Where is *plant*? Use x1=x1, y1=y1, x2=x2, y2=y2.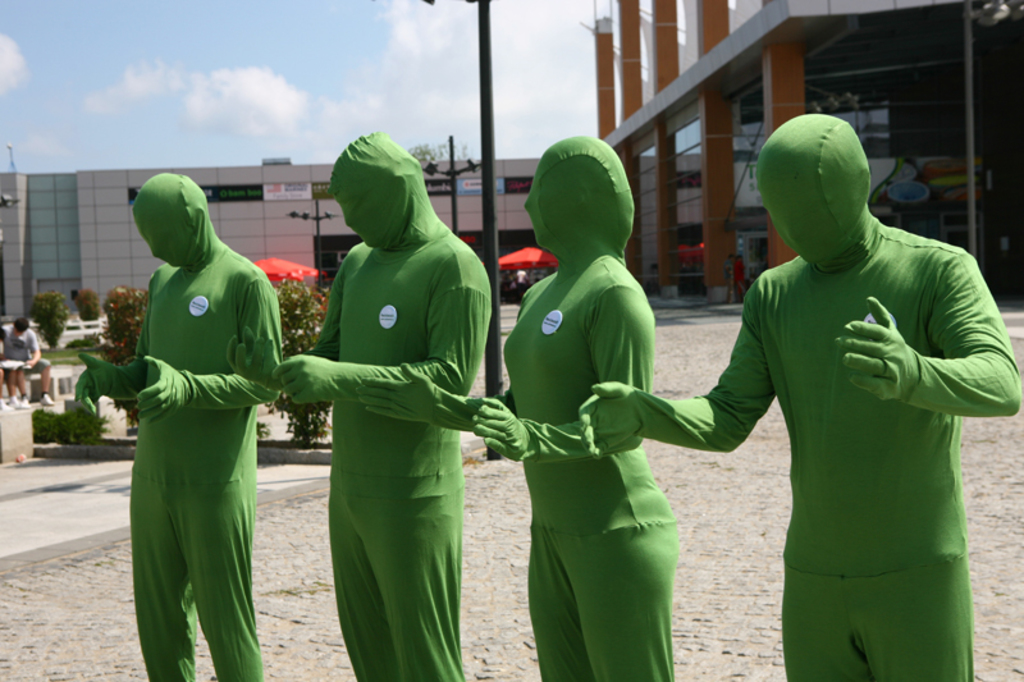
x1=24, y1=288, x2=76, y2=345.
